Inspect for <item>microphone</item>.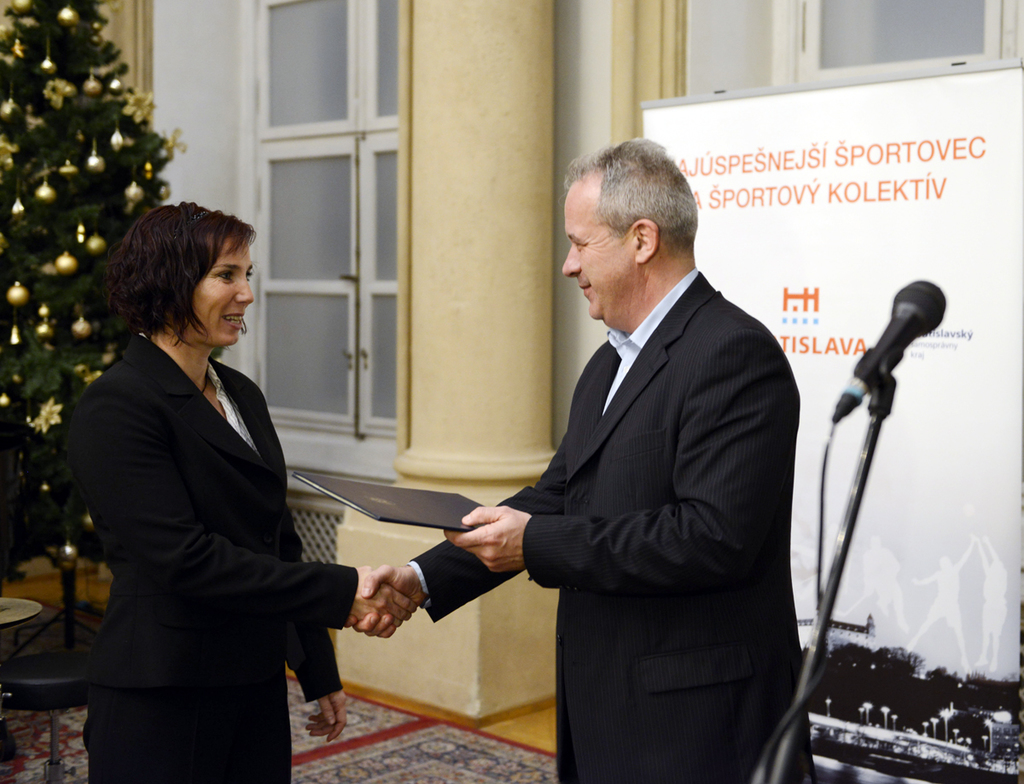
Inspection: select_region(830, 281, 946, 428).
